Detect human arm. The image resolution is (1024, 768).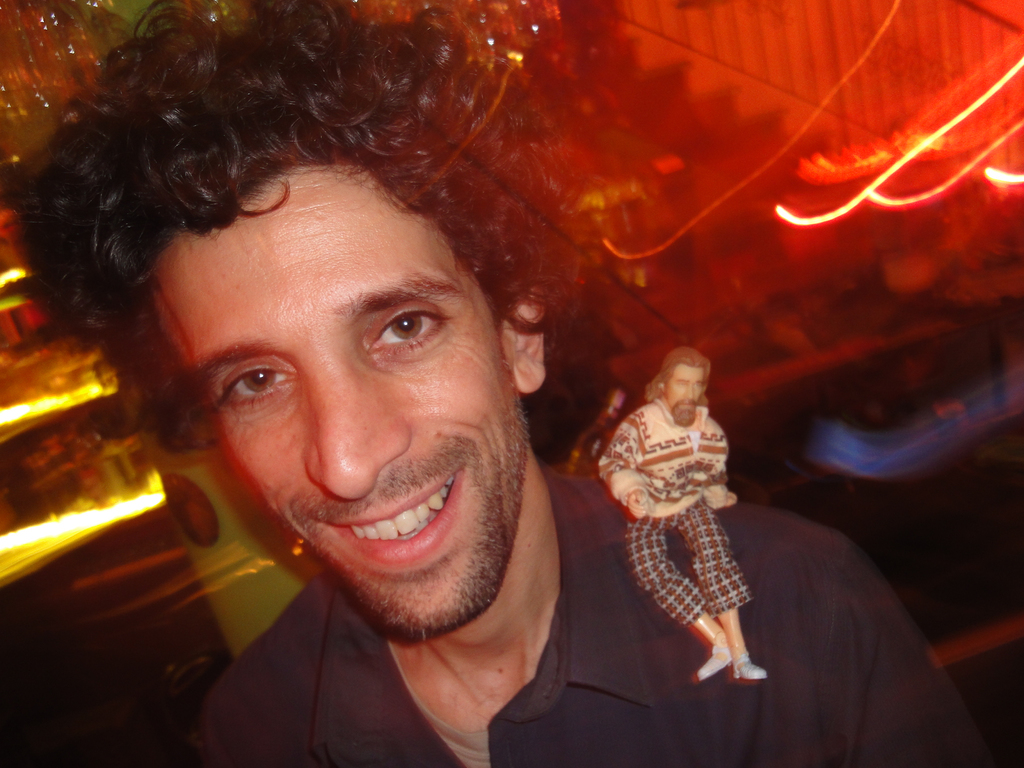
BBox(452, 439, 572, 758).
